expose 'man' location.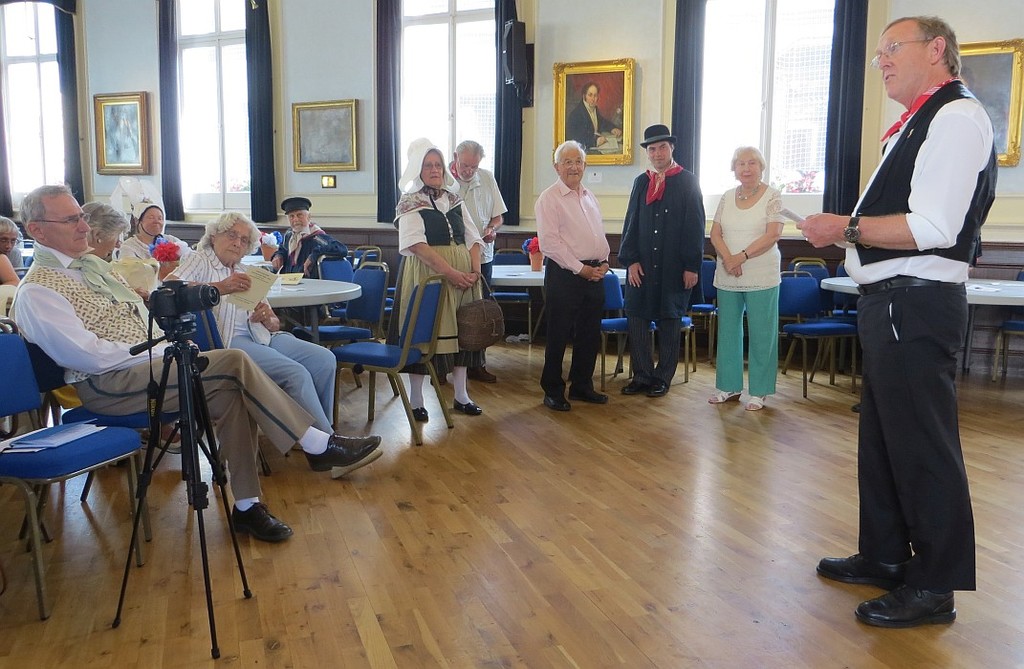
Exposed at Rect(428, 140, 497, 386).
